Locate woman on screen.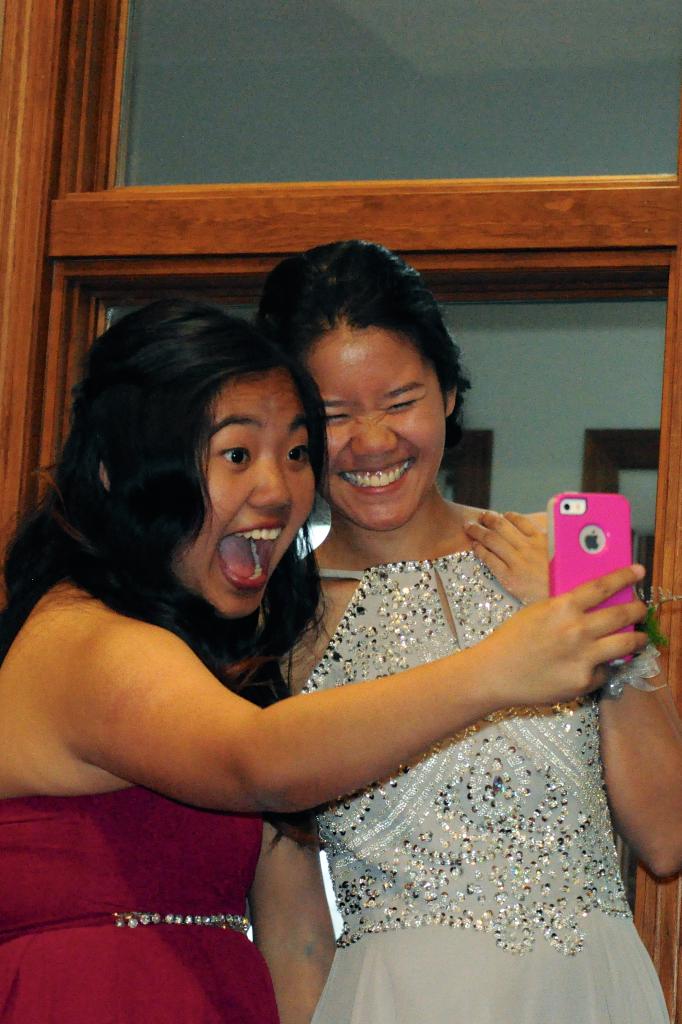
On screen at select_region(0, 300, 649, 1022).
